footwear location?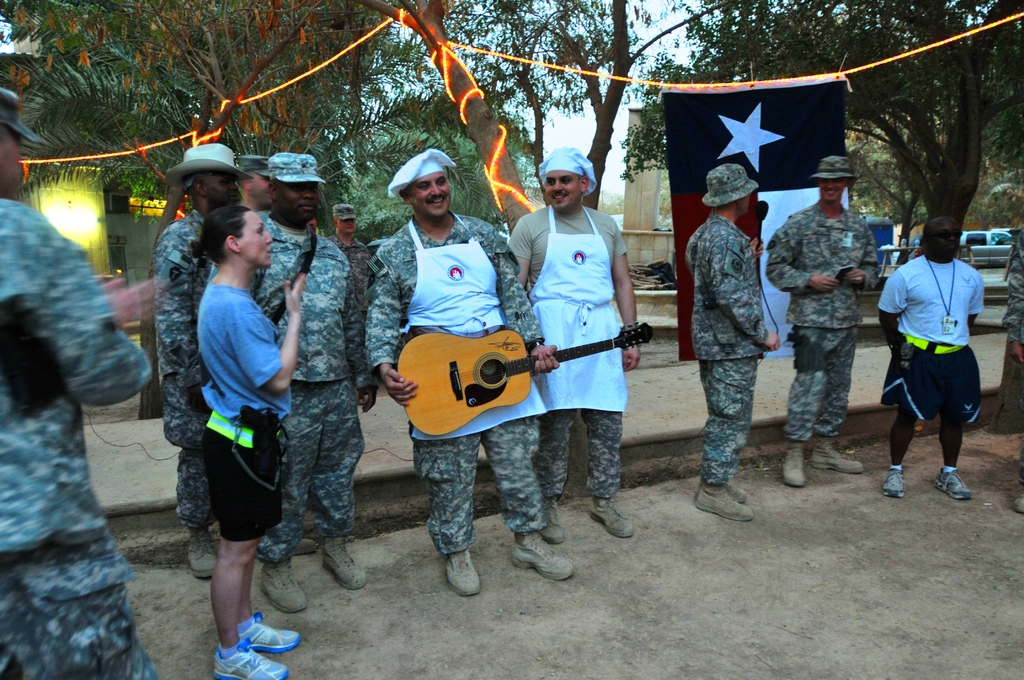
326:544:367:588
